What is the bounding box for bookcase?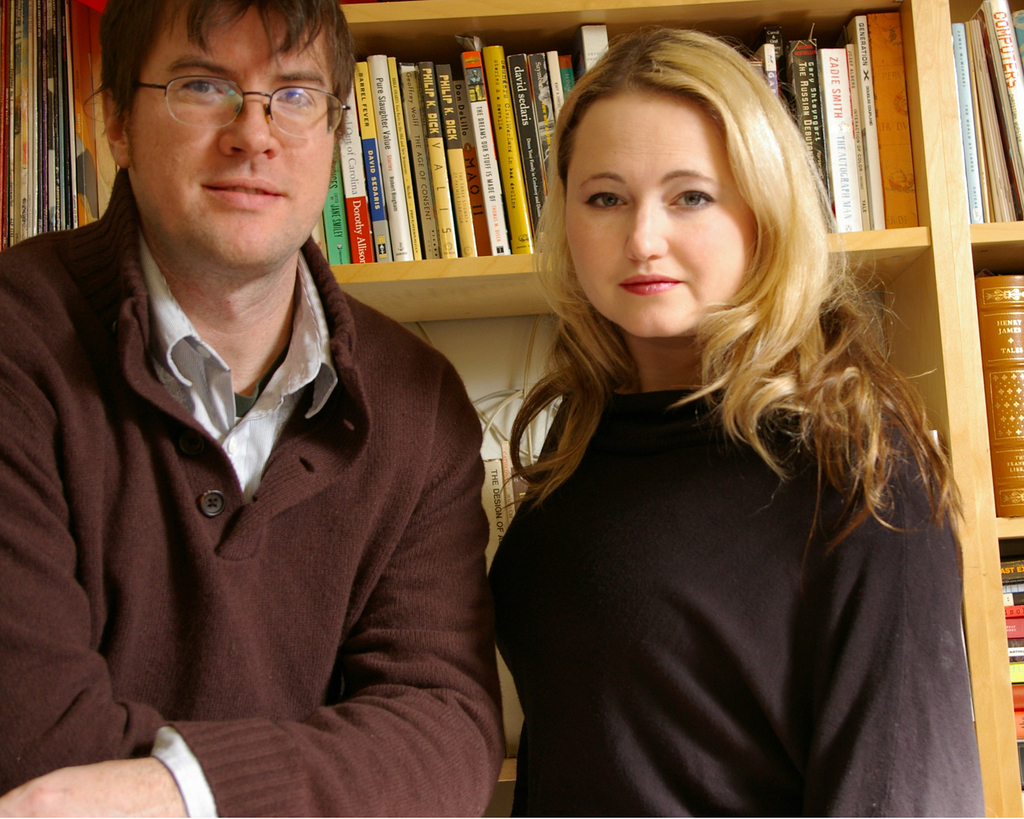
pyautogui.locateOnScreen(0, 0, 1023, 818).
